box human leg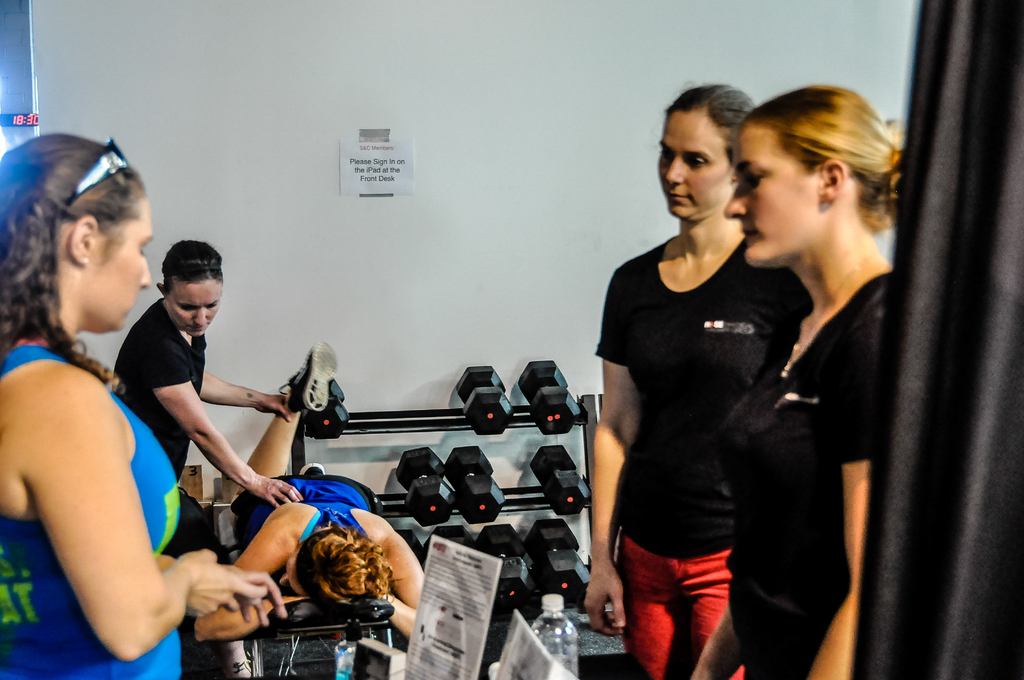
(x1=617, y1=535, x2=688, y2=677)
